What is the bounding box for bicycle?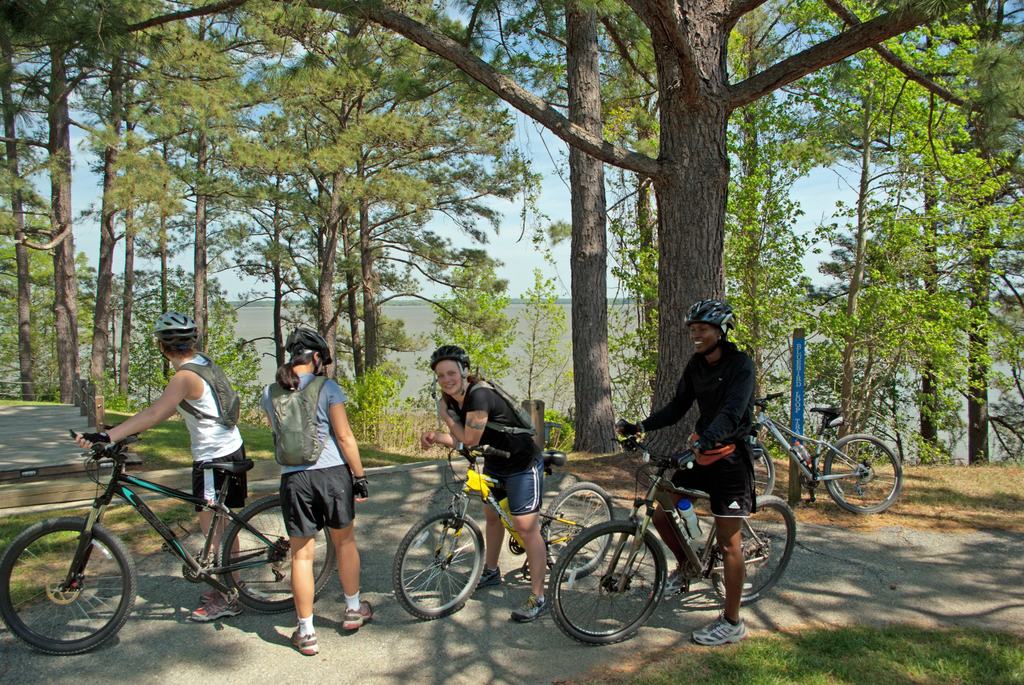
(left=3, top=435, right=322, bottom=657).
